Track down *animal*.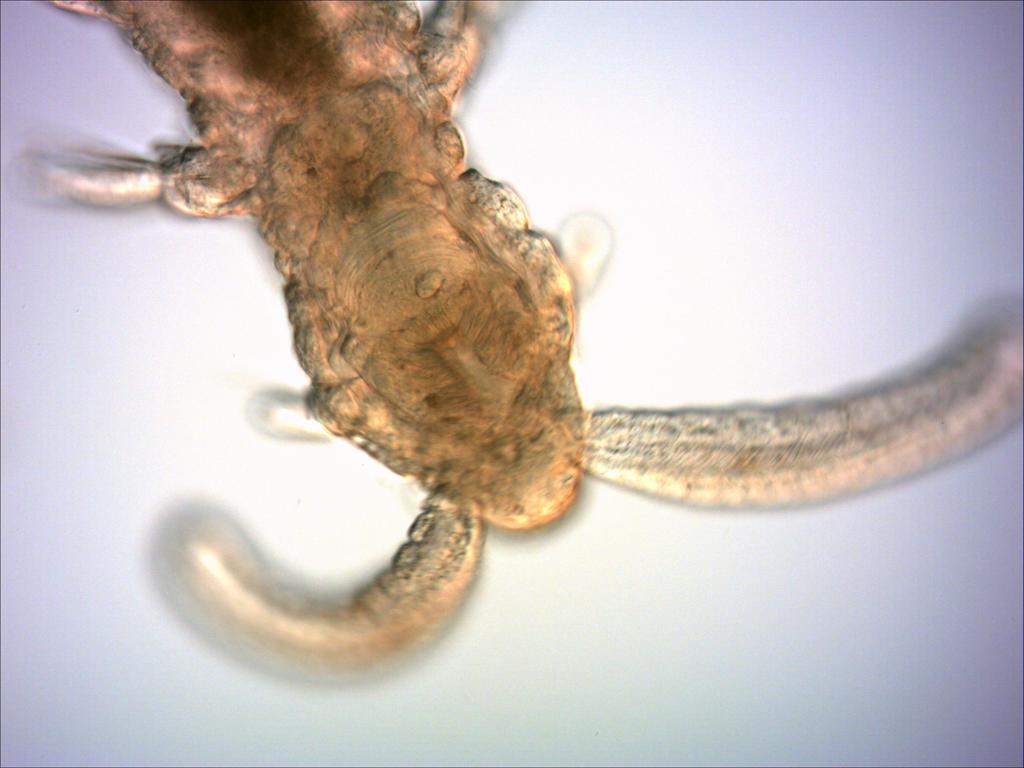
Tracked to 20,0,1023,672.
